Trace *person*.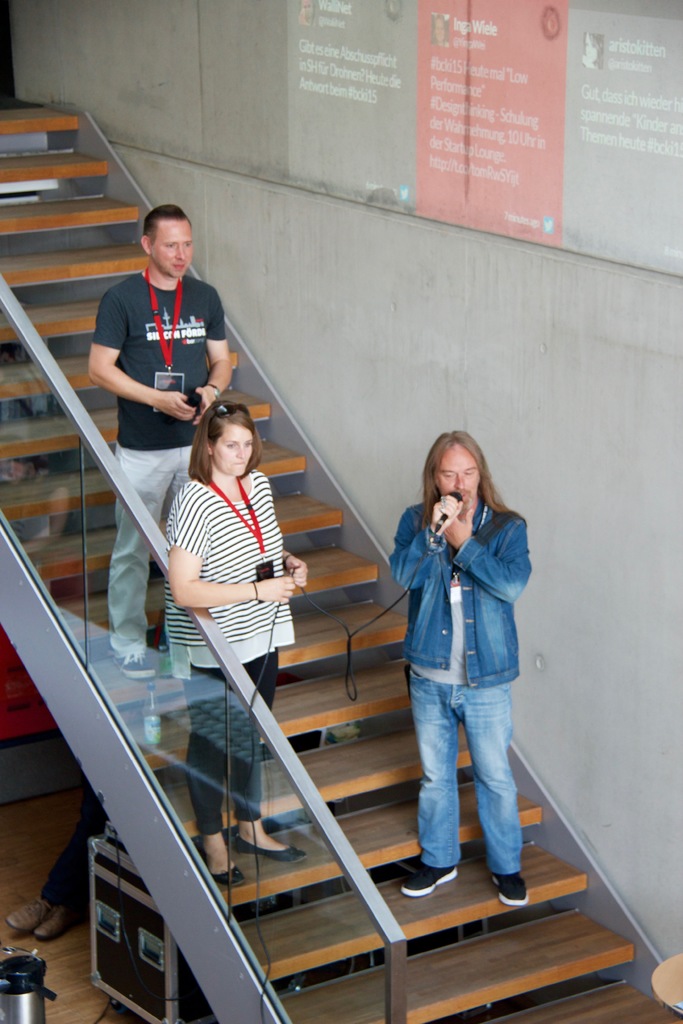
Traced to rect(388, 406, 550, 930).
